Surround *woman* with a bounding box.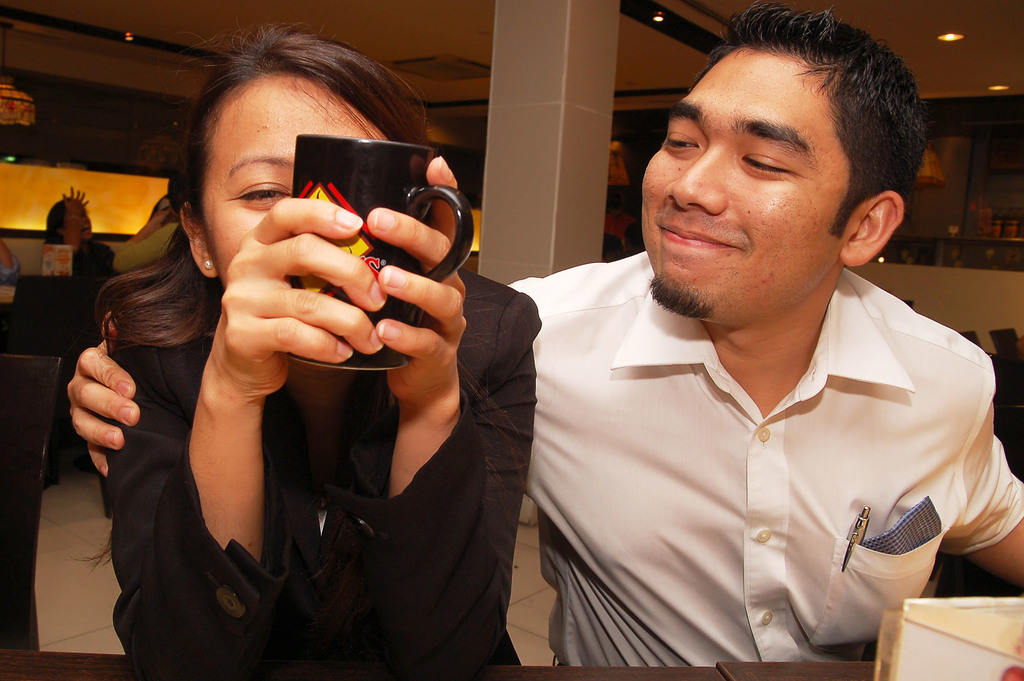
select_region(108, 33, 520, 680).
